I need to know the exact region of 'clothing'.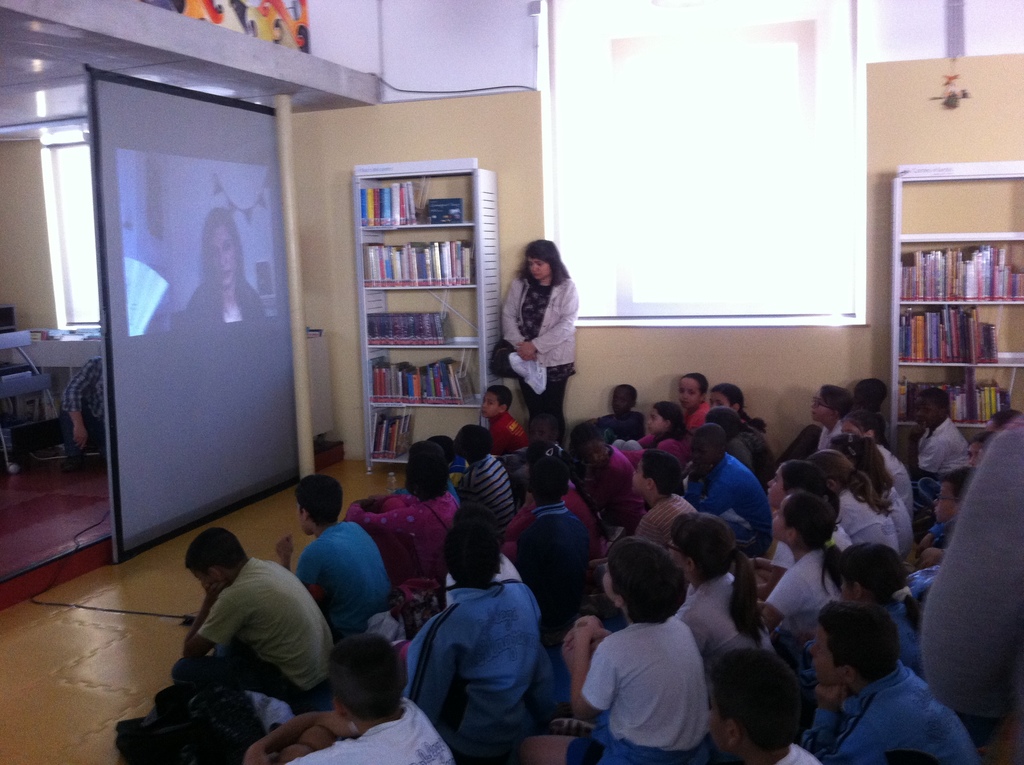
Region: [792,658,977,764].
